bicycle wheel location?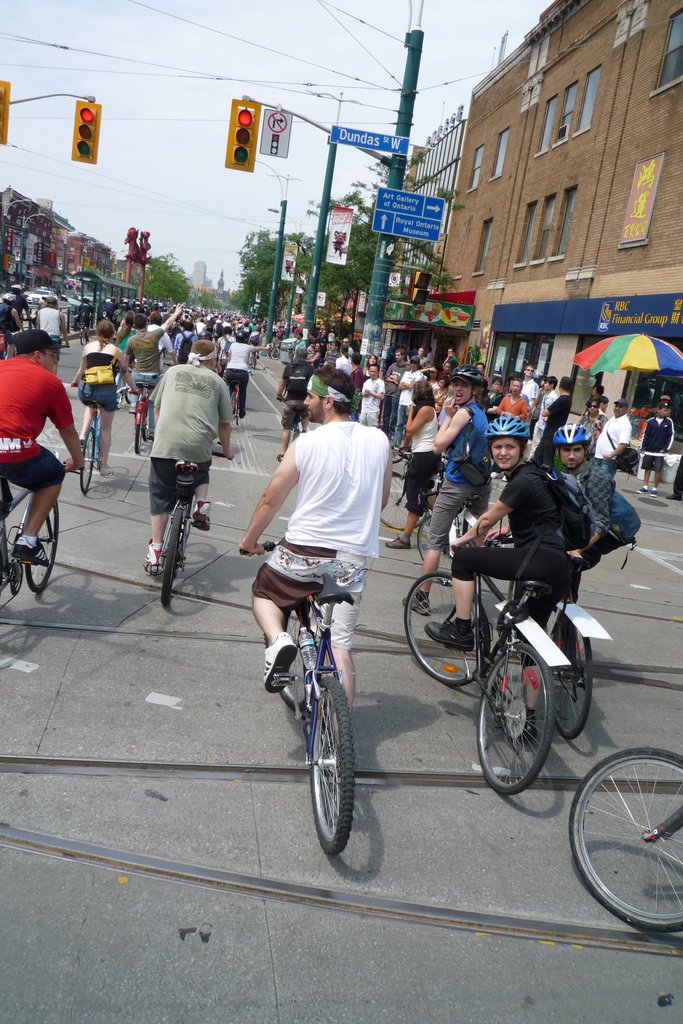
577,756,682,917
